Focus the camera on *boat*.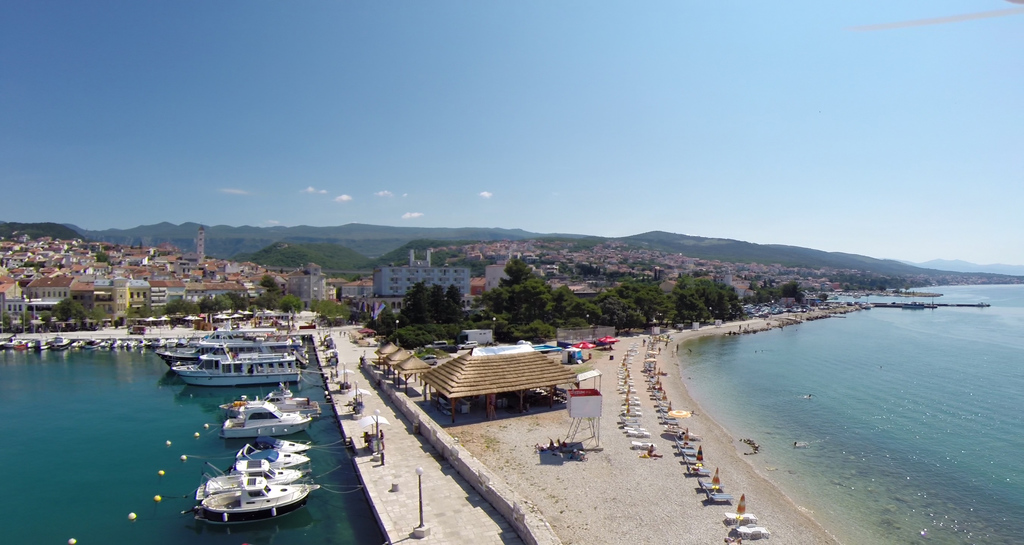
Focus region: 102, 340, 111, 349.
